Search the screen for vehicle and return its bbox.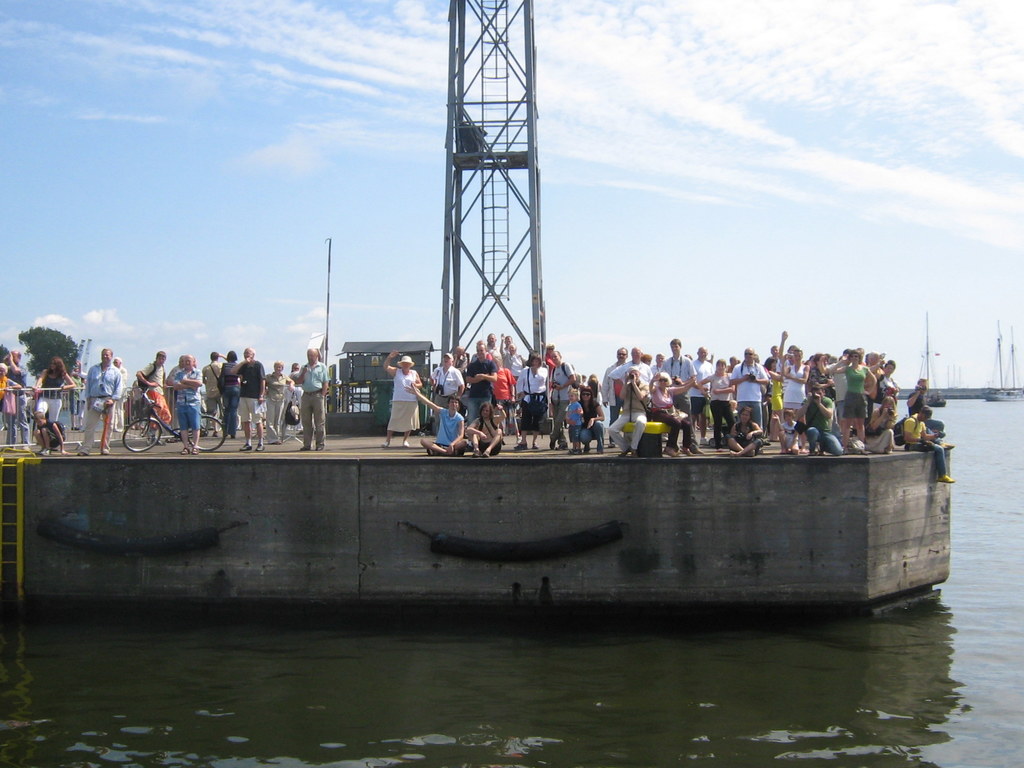
Found: 122:390:230:458.
